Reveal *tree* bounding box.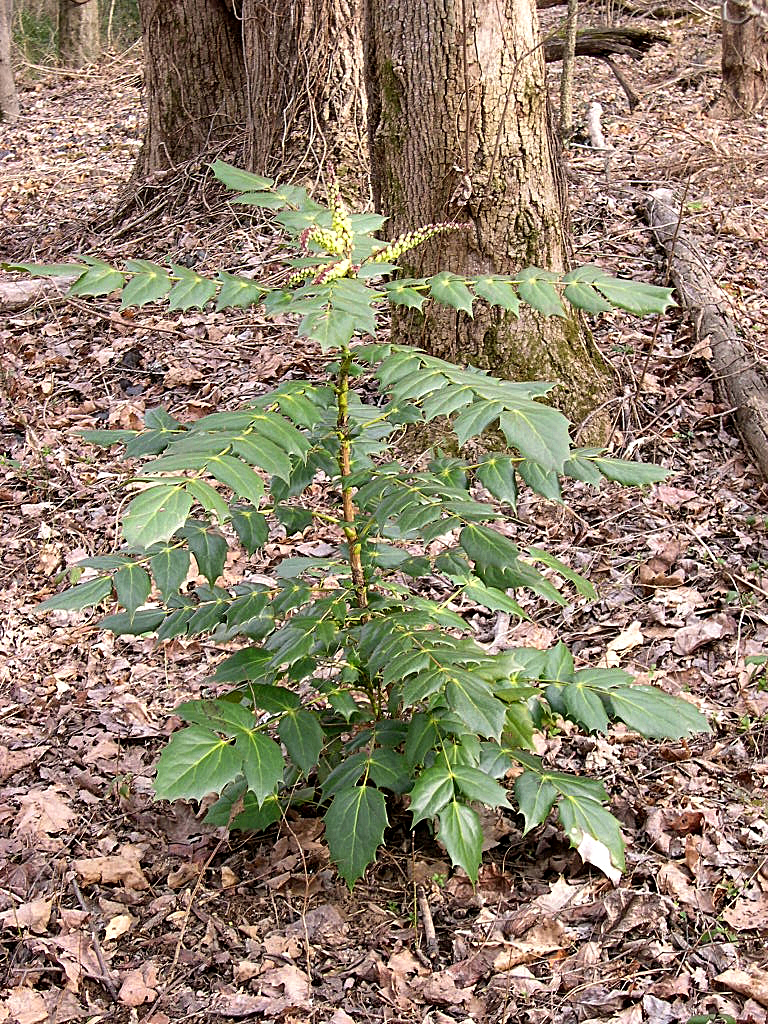
Revealed: <bbox>43, 0, 115, 77</bbox>.
